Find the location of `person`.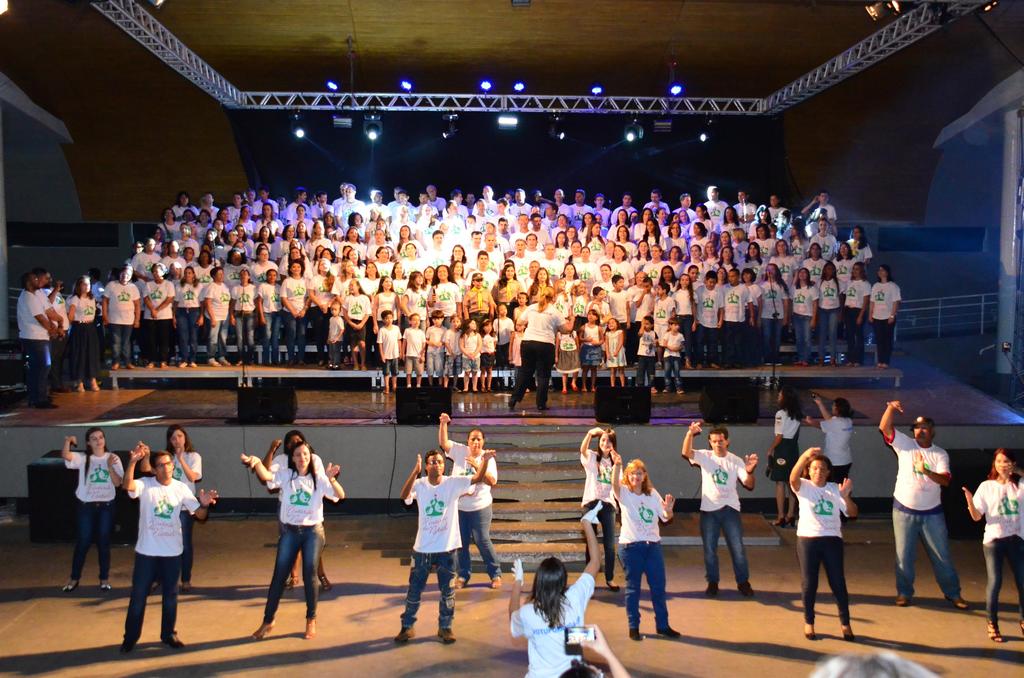
Location: <bbox>760, 390, 803, 520</bbox>.
